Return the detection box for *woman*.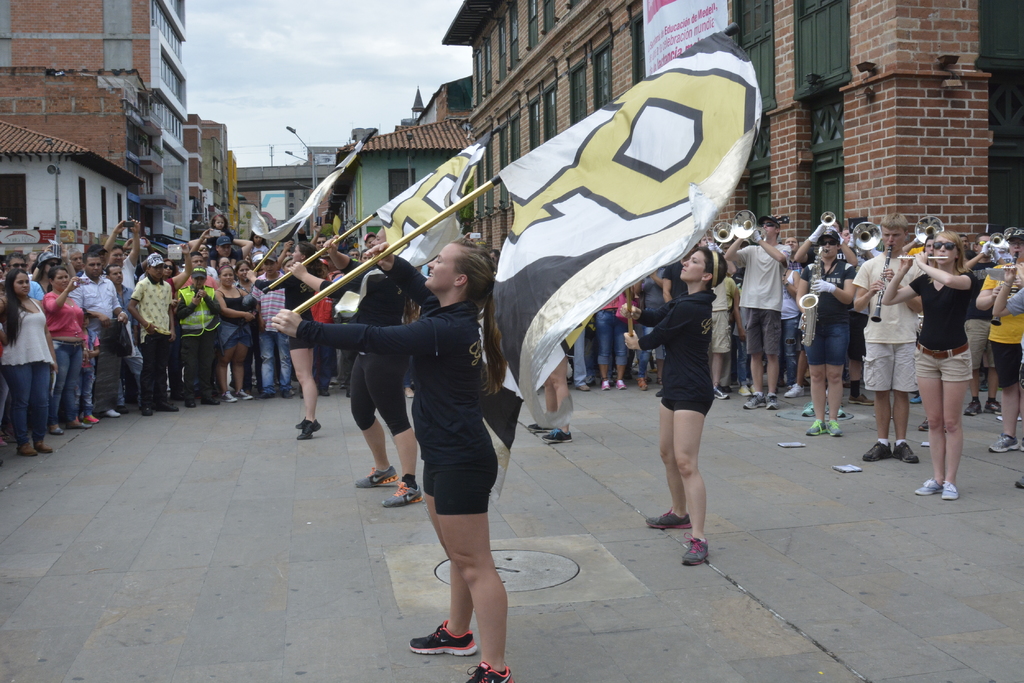
BBox(591, 285, 630, 389).
